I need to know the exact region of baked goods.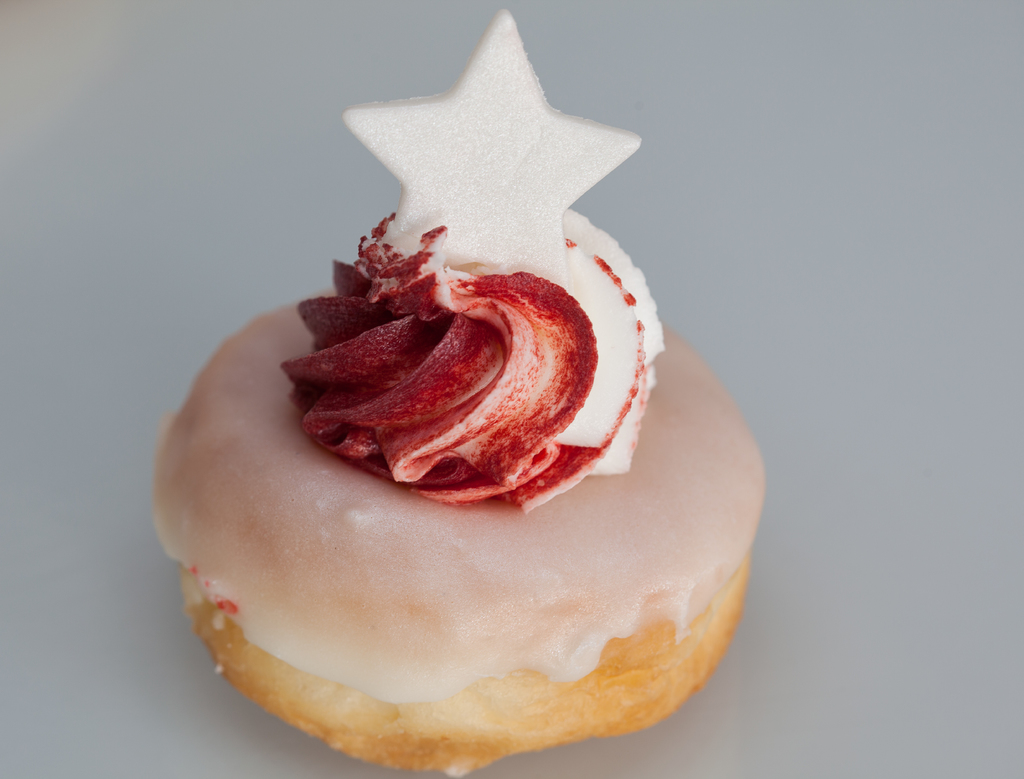
Region: box=[141, 196, 770, 778].
